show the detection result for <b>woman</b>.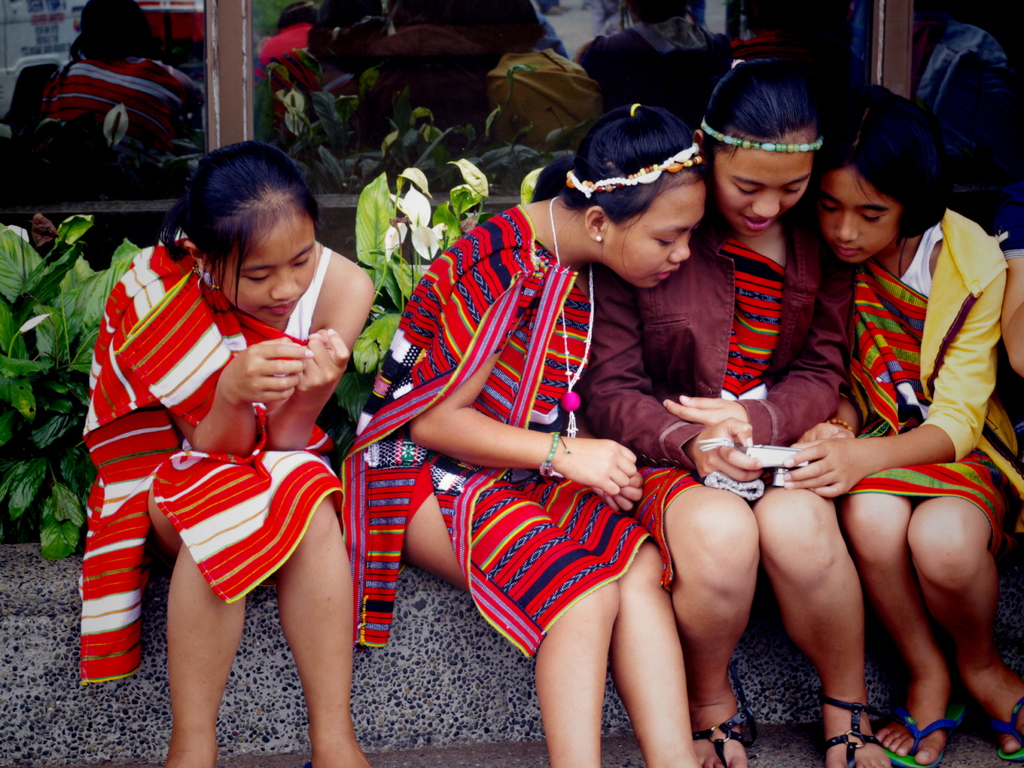
(578, 36, 892, 767).
